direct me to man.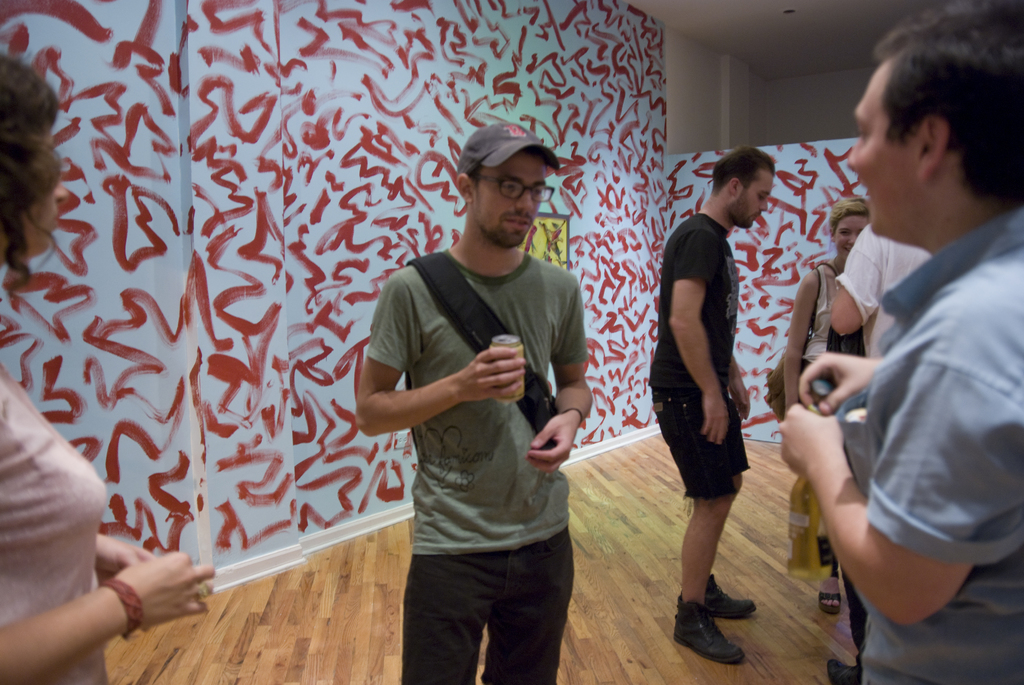
Direction: <box>643,149,774,667</box>.
